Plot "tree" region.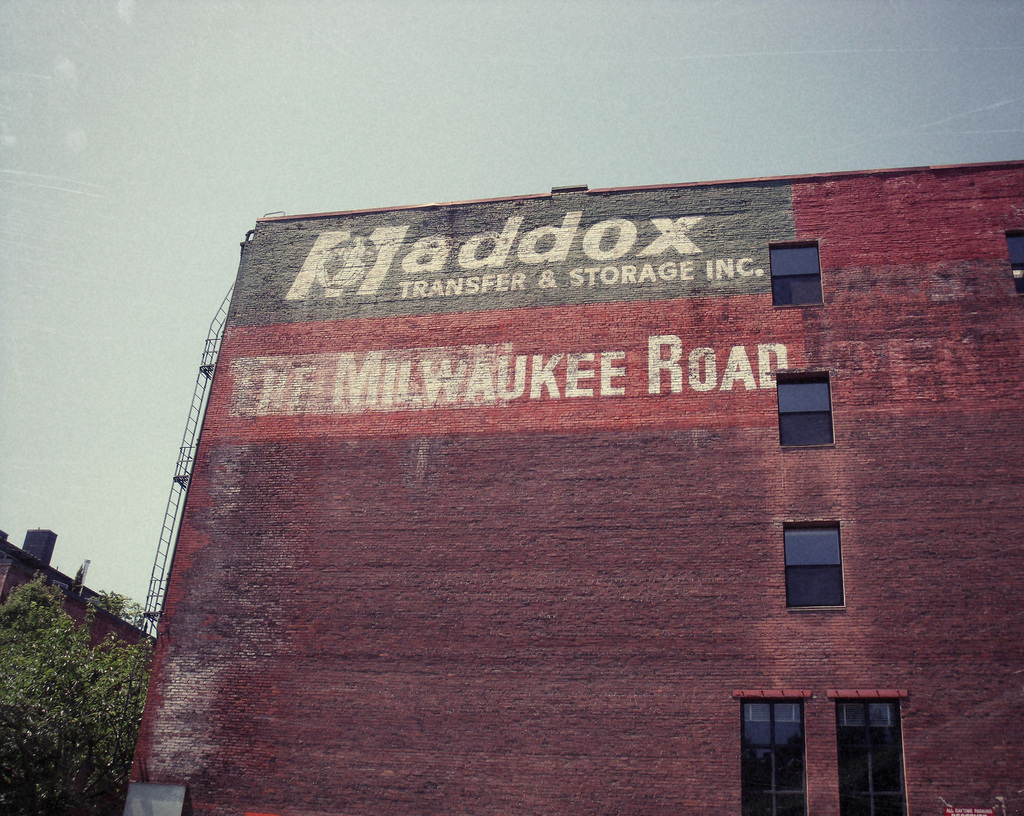
Plotted at x1=1 y1=565 x2=157 y2=815.
